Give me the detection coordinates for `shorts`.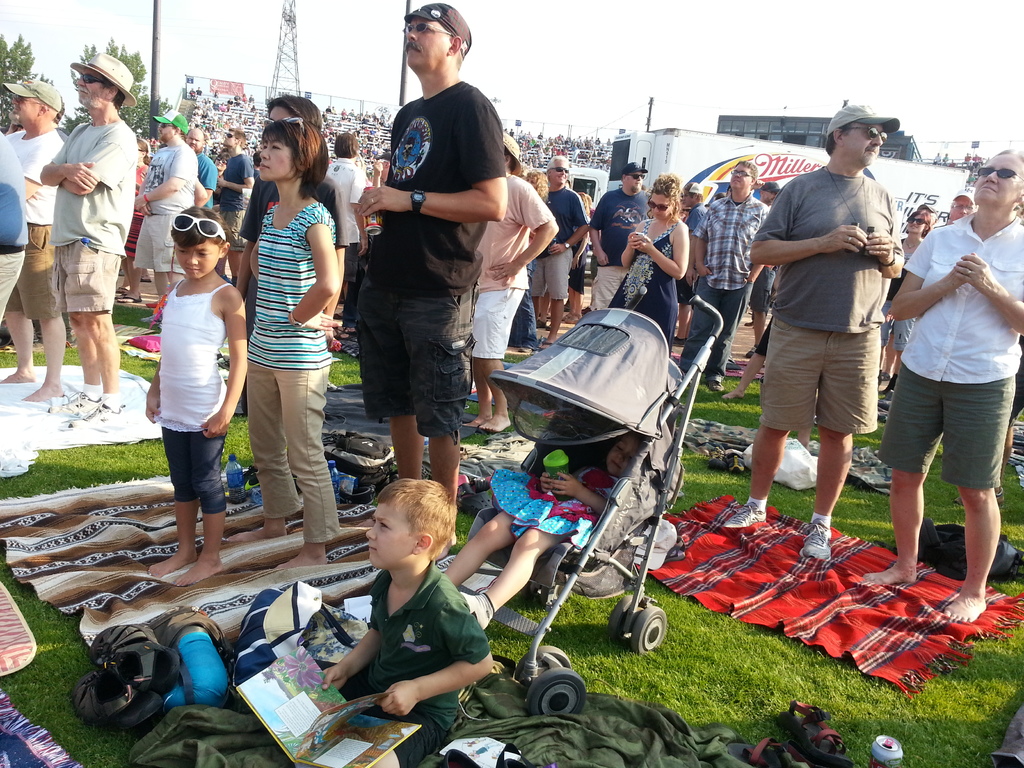
BBox(883, 361, 1011, 524).
